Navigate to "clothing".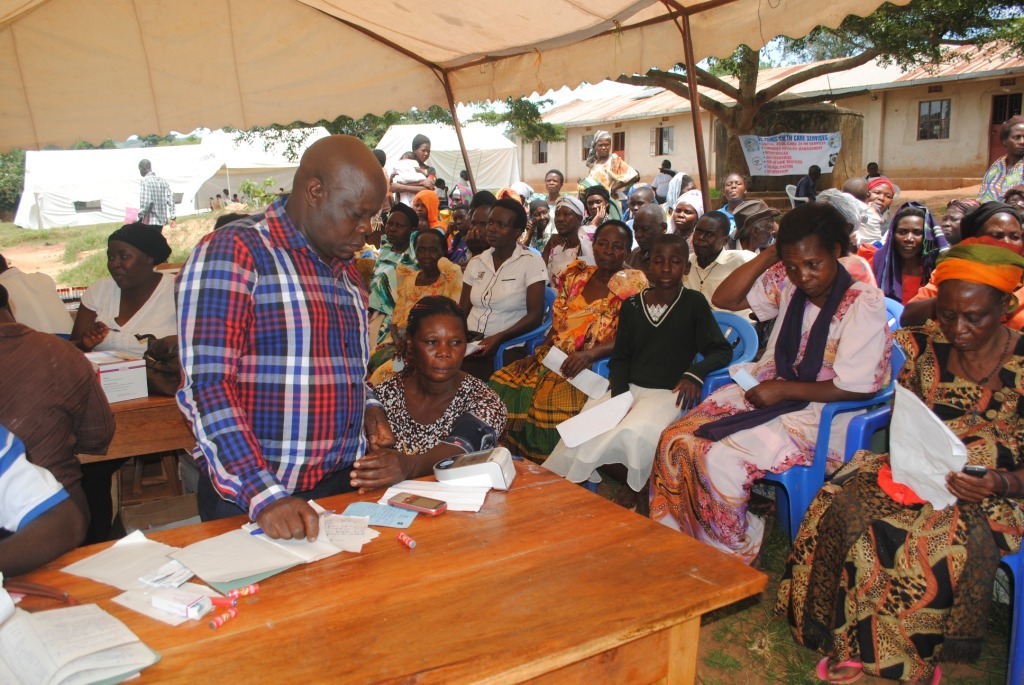
Navigation target: 492 263 643 449.
